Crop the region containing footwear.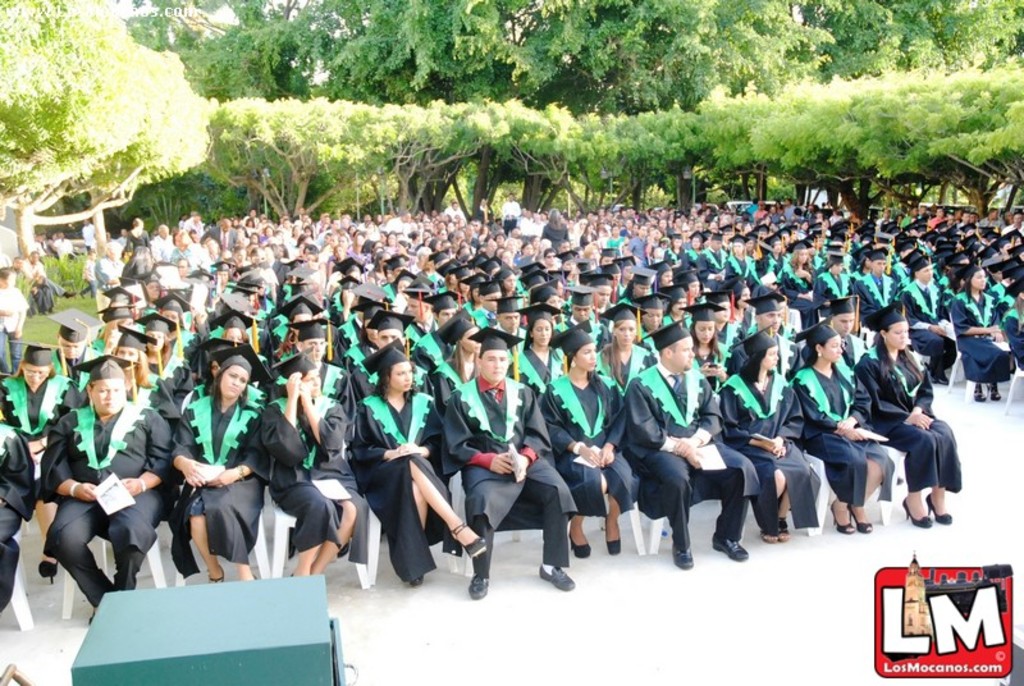
Crop region: bbox(837, 495, 851, 531).
